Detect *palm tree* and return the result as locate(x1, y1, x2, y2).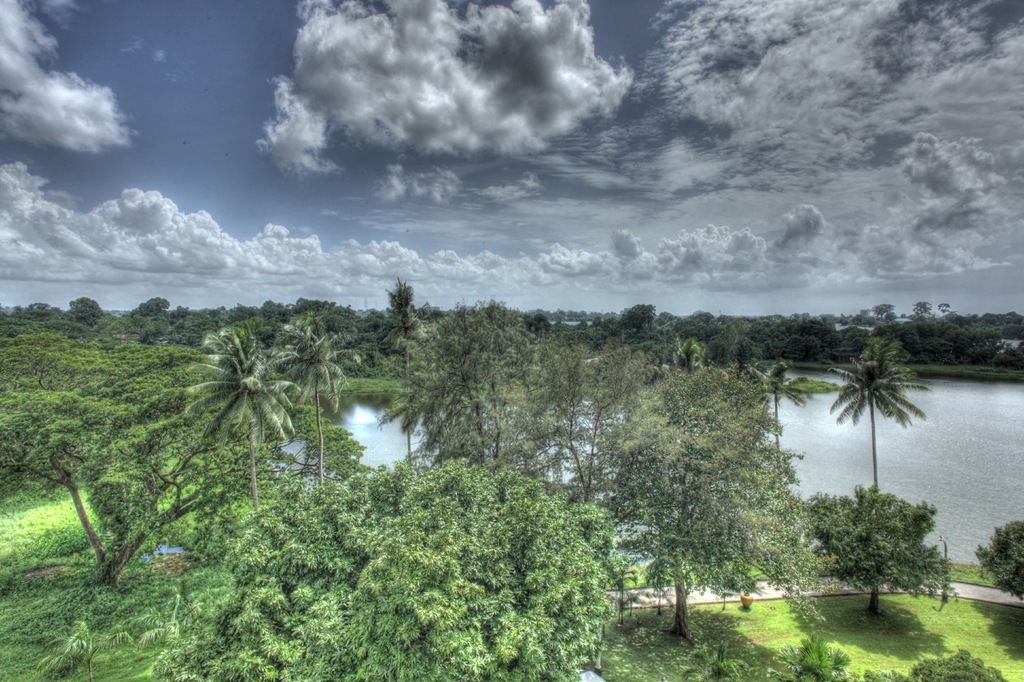
locate(93, 327, 293, 589).
